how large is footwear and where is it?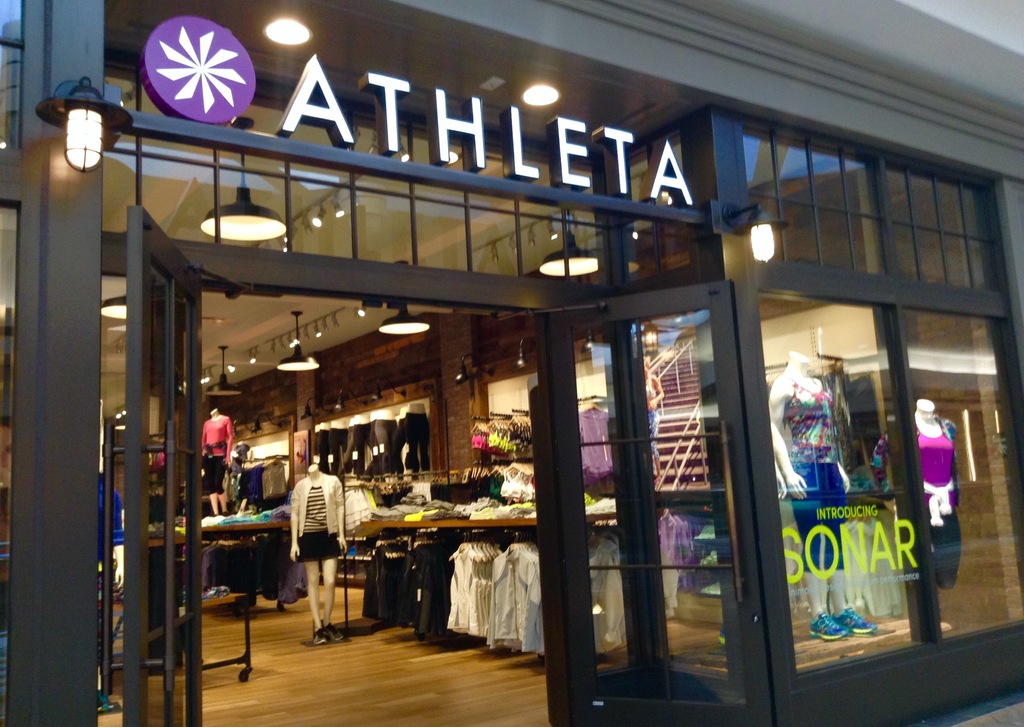
Bounding box: <box>326,624,346,645</box>.
